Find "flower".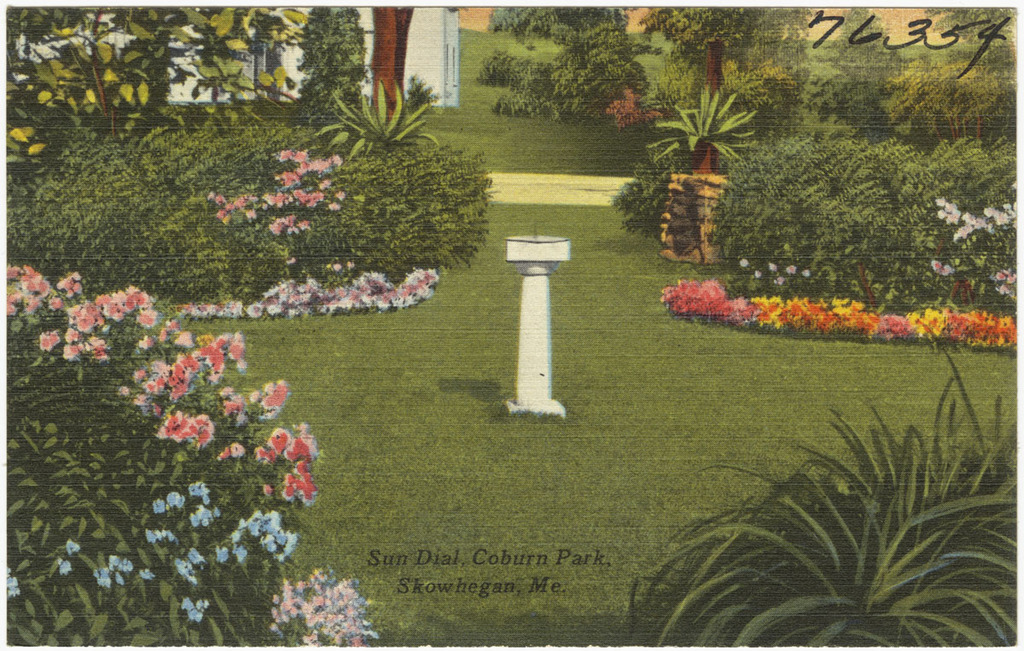
0/569/19/602.
